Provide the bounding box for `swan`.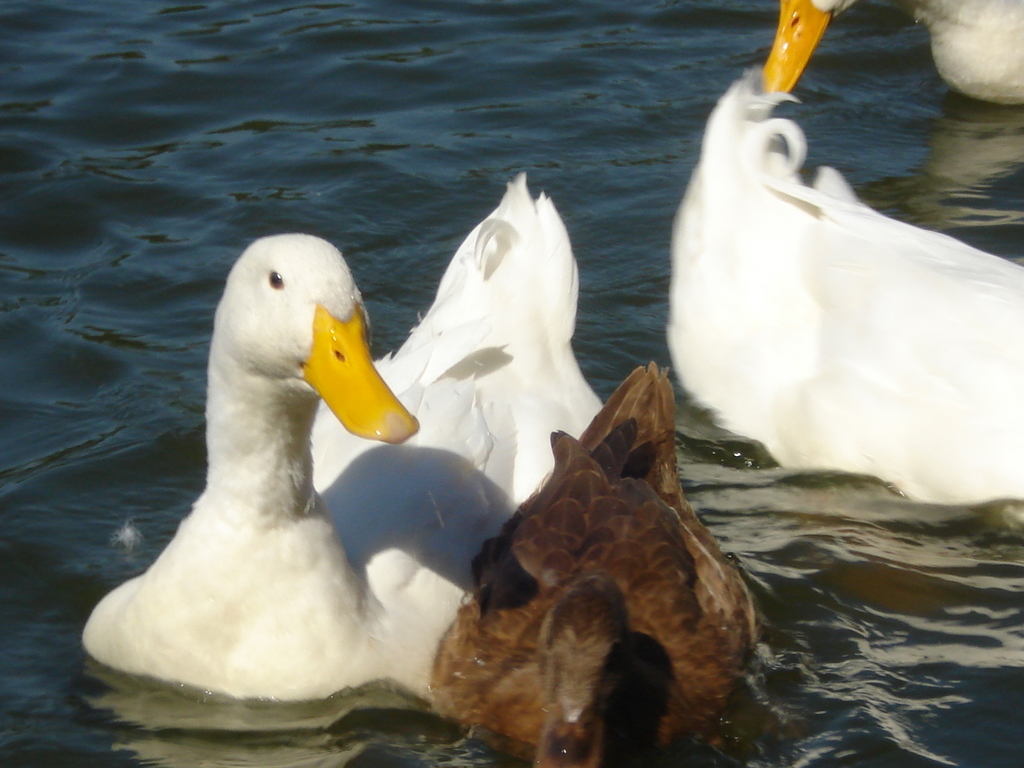
[660, 68, 1023, 506].
